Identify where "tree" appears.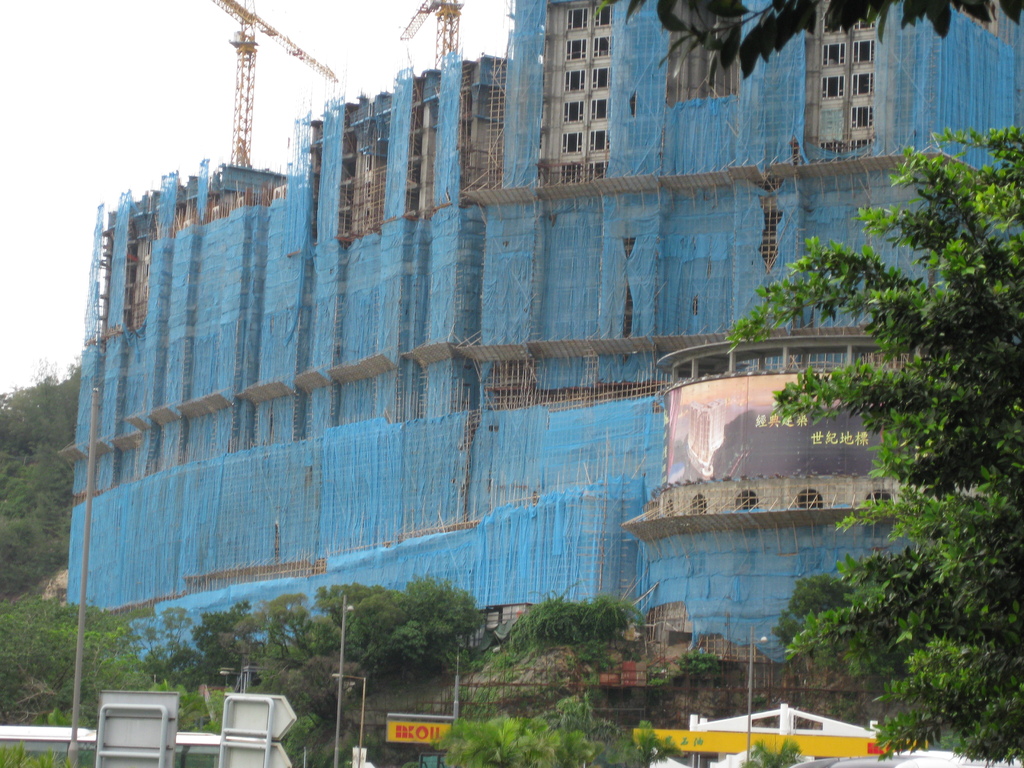
Appears at bbox(479, 598, 638, 679).
